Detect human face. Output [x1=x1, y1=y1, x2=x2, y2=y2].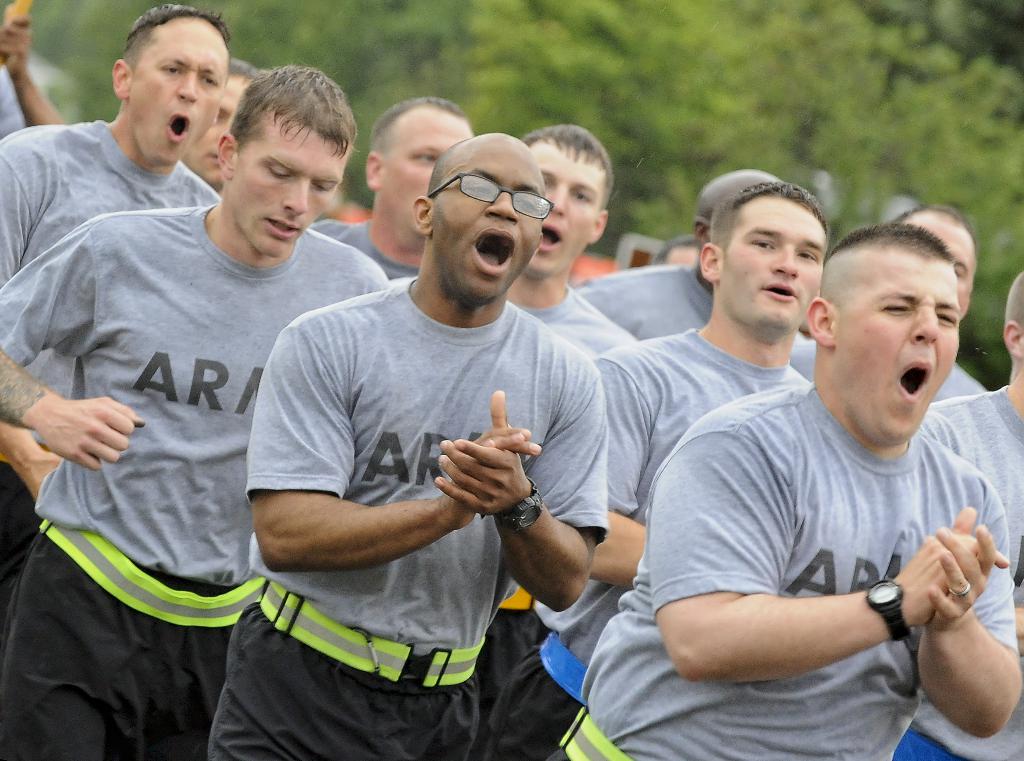
[x1=235, y1=120, x2=348, y2=258].
